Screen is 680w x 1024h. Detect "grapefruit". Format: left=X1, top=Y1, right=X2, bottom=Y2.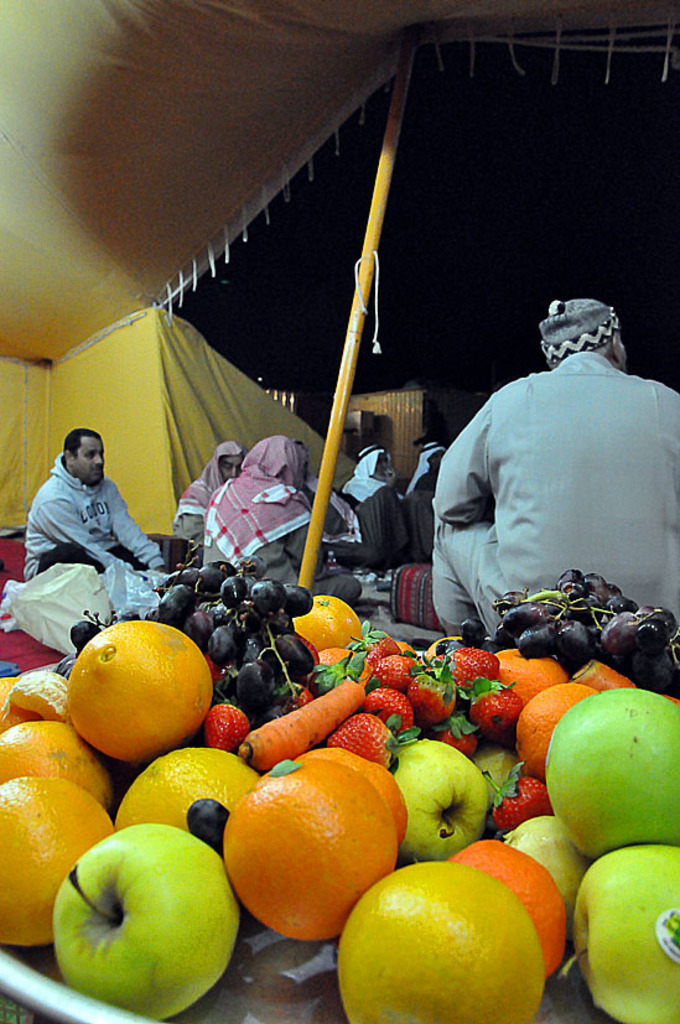
left=295, top=739, right=409, bottom=832.
